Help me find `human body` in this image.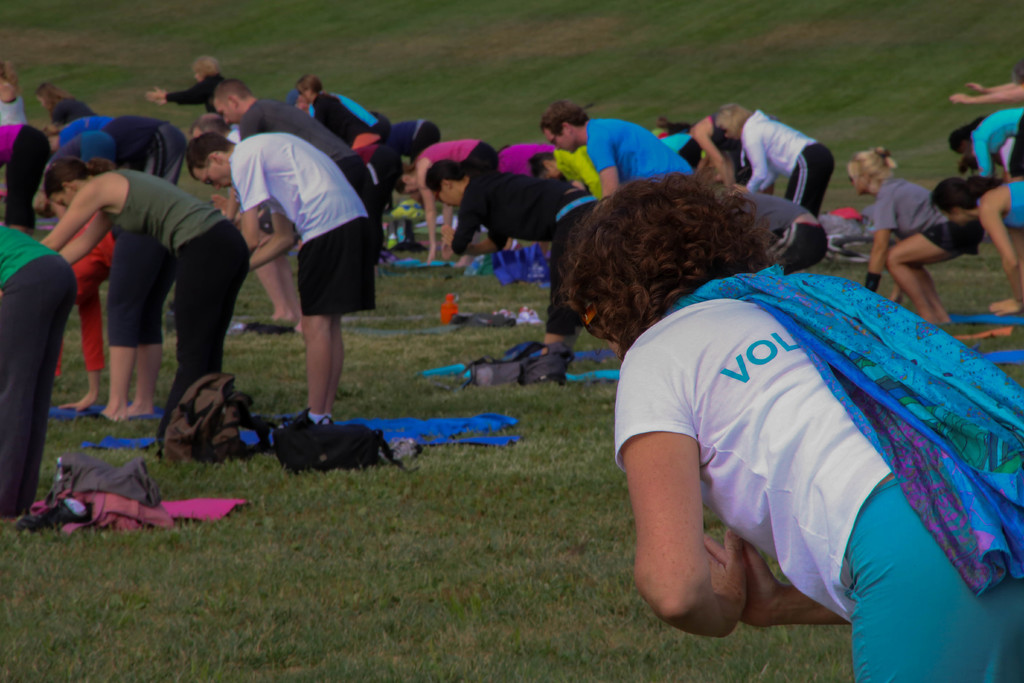
Found it: bbox(0, 232, 76, 508).
